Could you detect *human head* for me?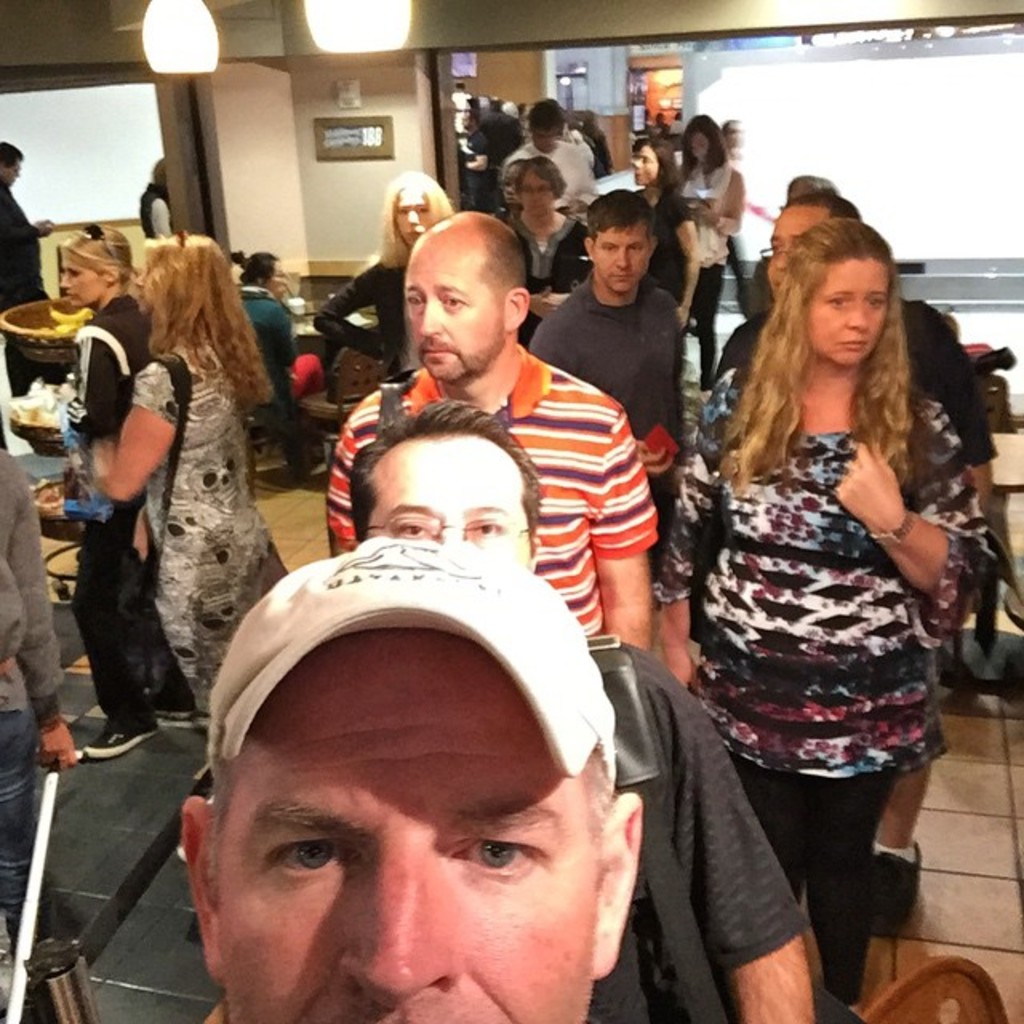
Detection result: detection(770, 216, 902, 368).
